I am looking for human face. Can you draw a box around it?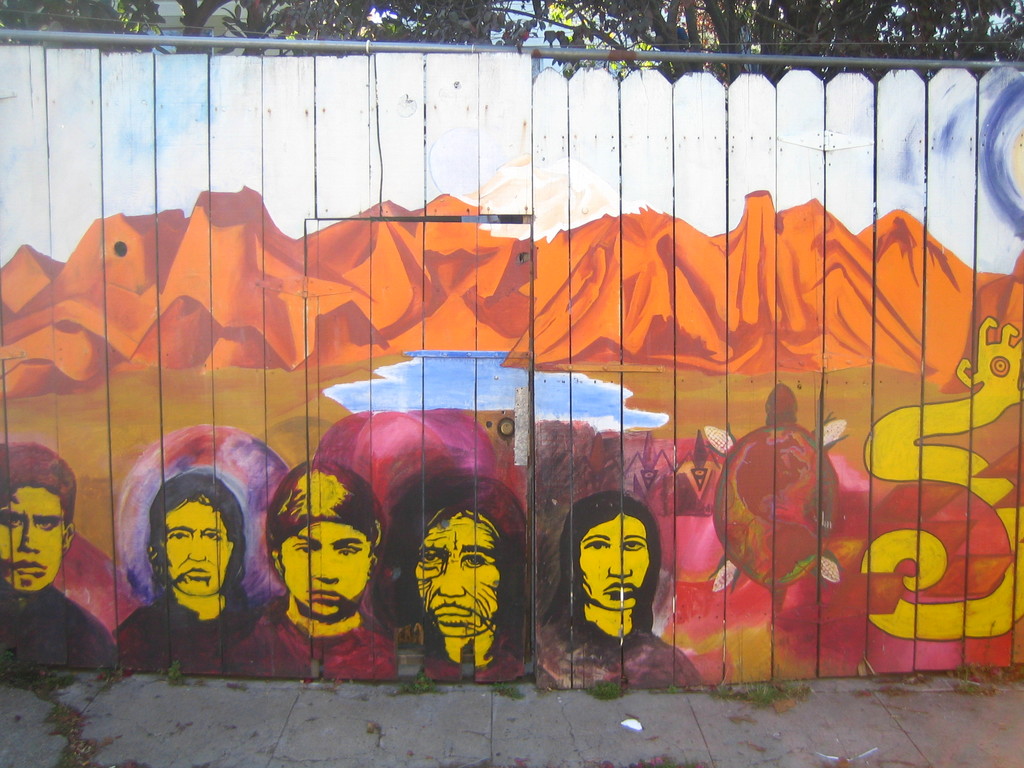
Sure, the bounding box is pyautogui.locateOnScreen(0, 488, 63, 594).
